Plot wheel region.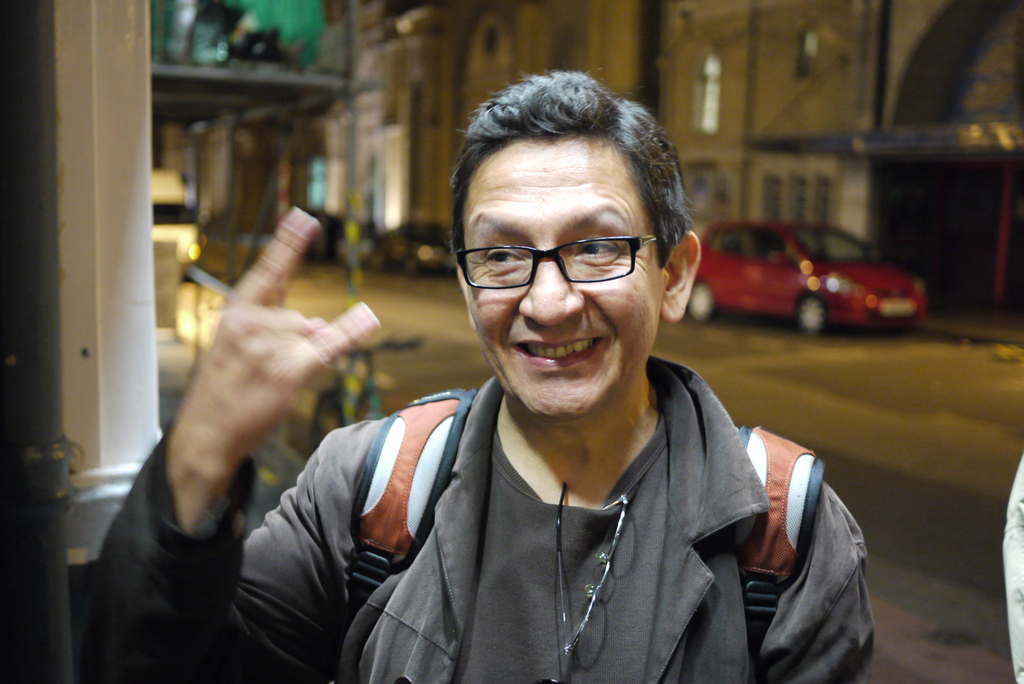
Plotted at [left=689, top=282, right=717, bottom=323].
